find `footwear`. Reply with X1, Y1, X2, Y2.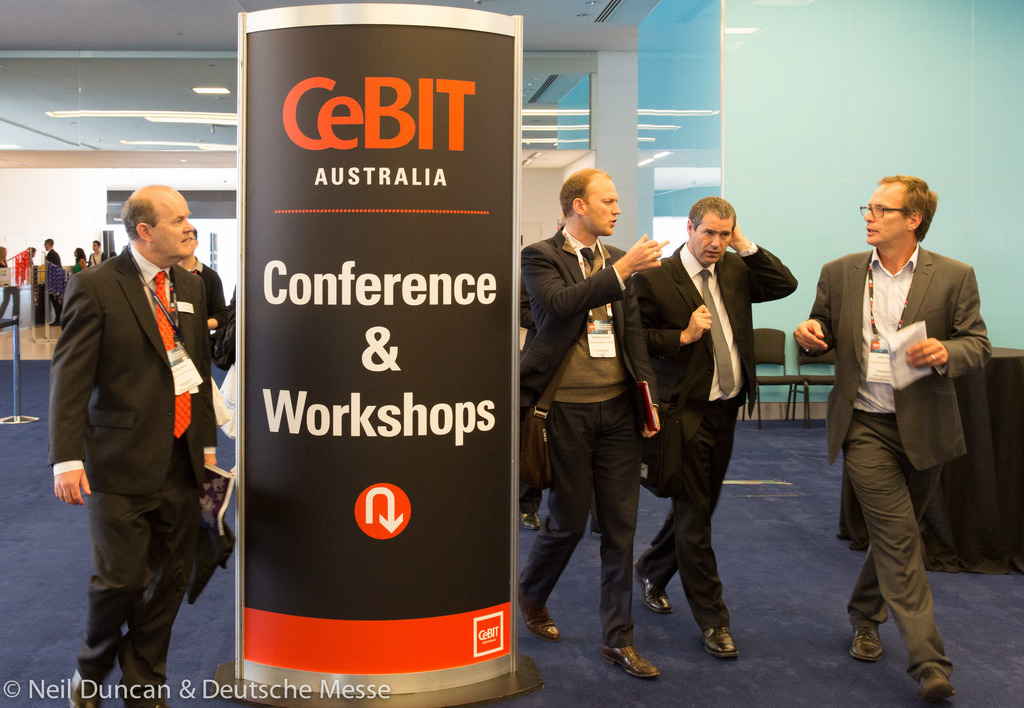
601, 641, 657, 679.
